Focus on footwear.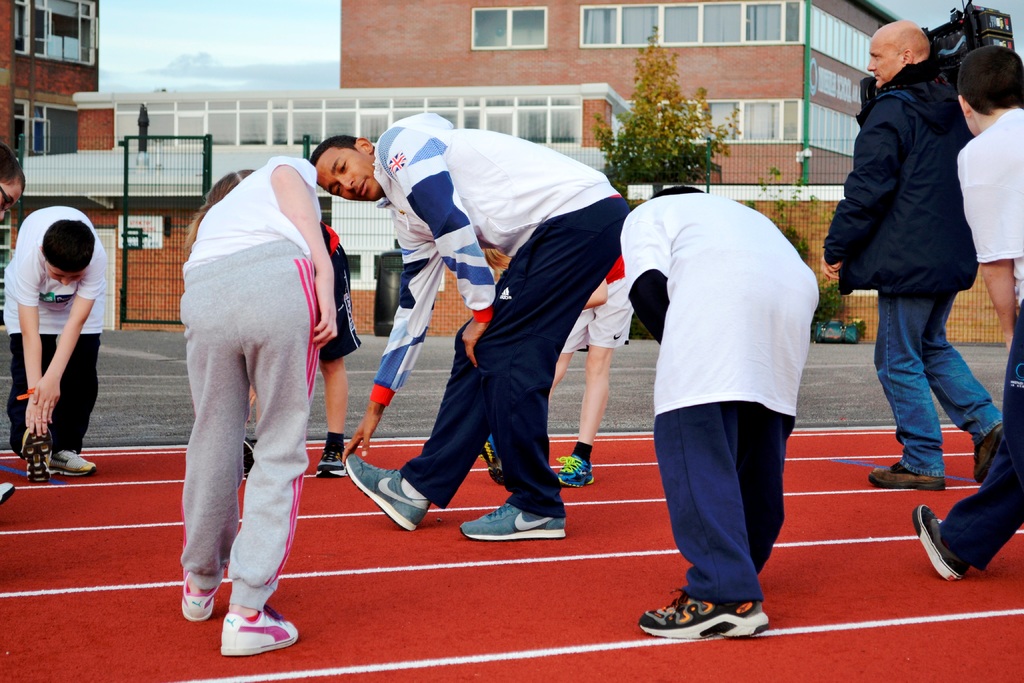
Focused at 317/447/345/481.
